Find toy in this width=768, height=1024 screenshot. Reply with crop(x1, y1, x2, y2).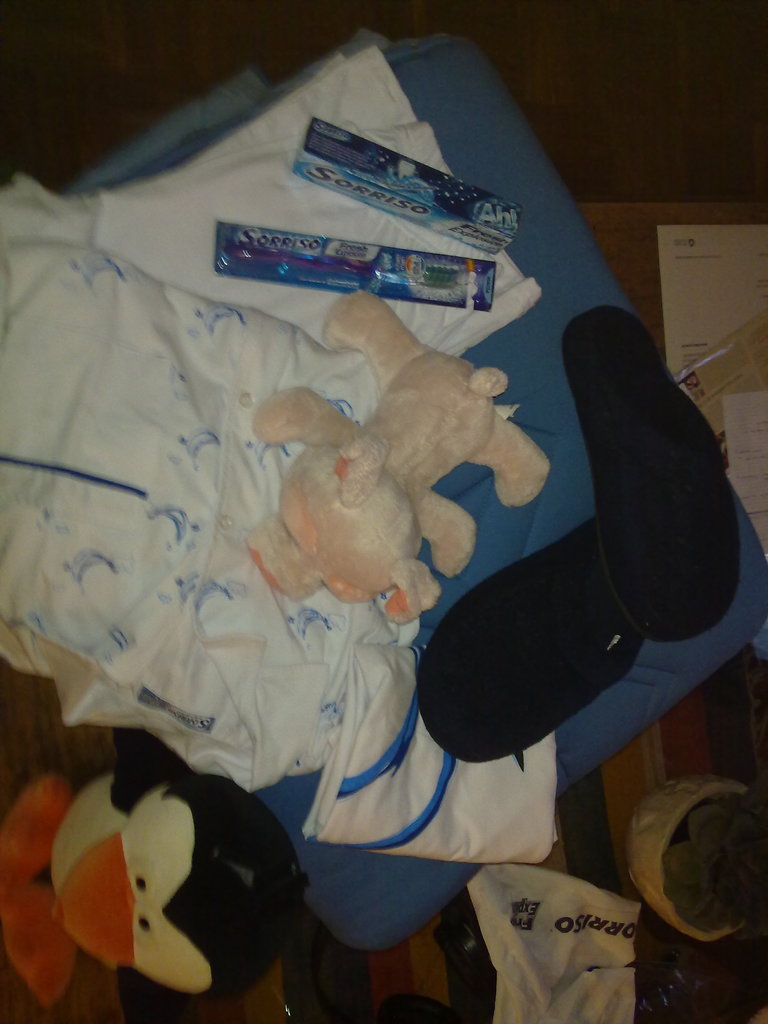
crop(0, 726, 310, 1023).
